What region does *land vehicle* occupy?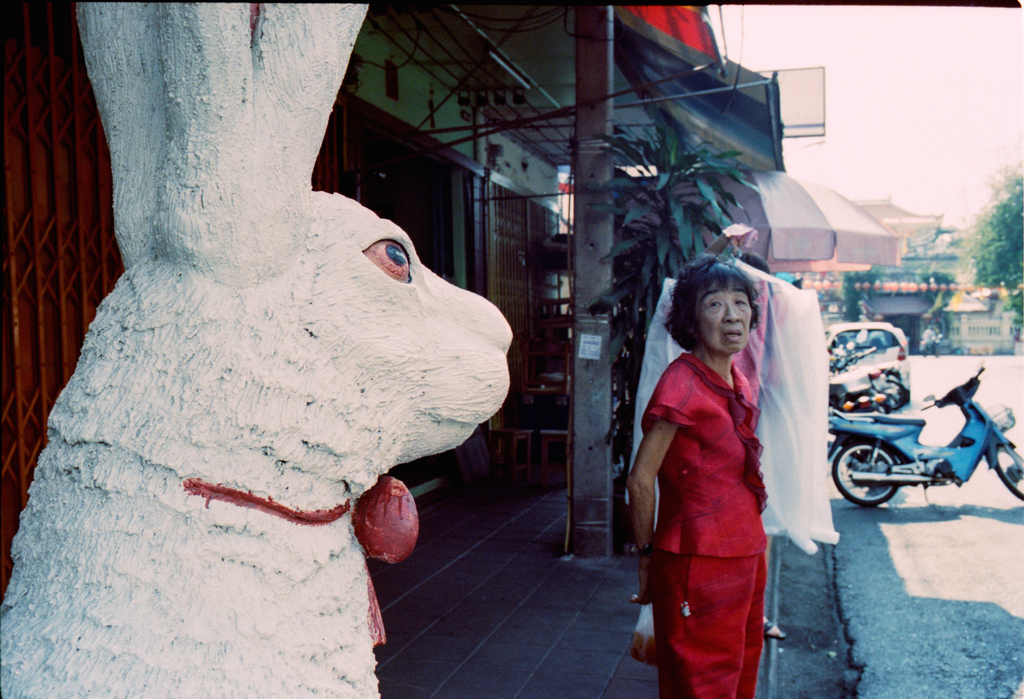
<bbox>828, 368, 1023, 504</bbox>.
